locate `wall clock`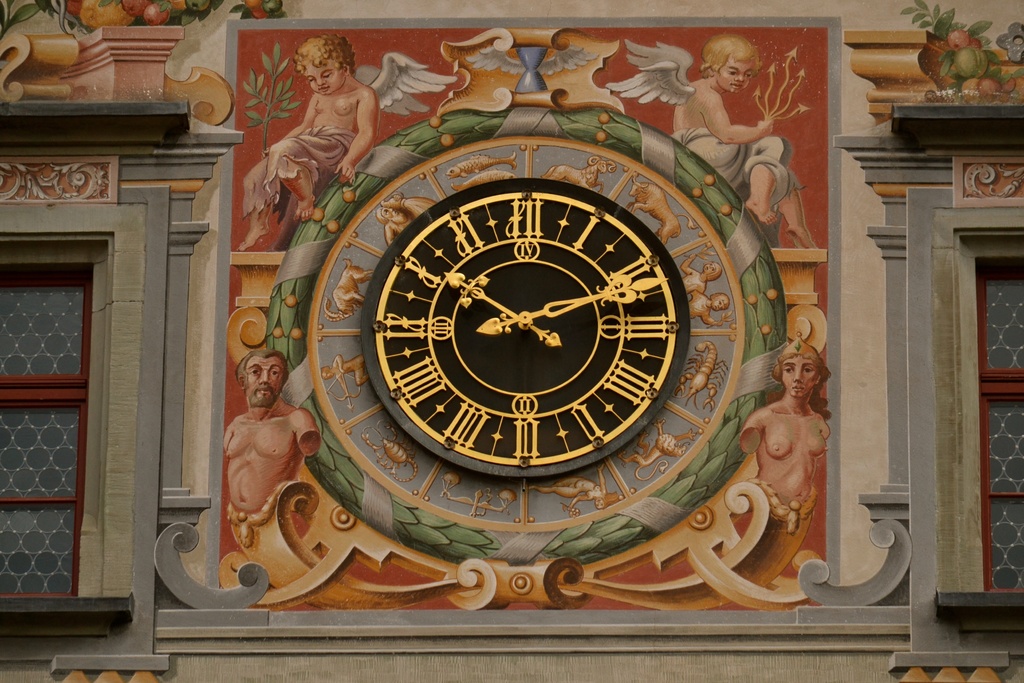
358/173/694/484
